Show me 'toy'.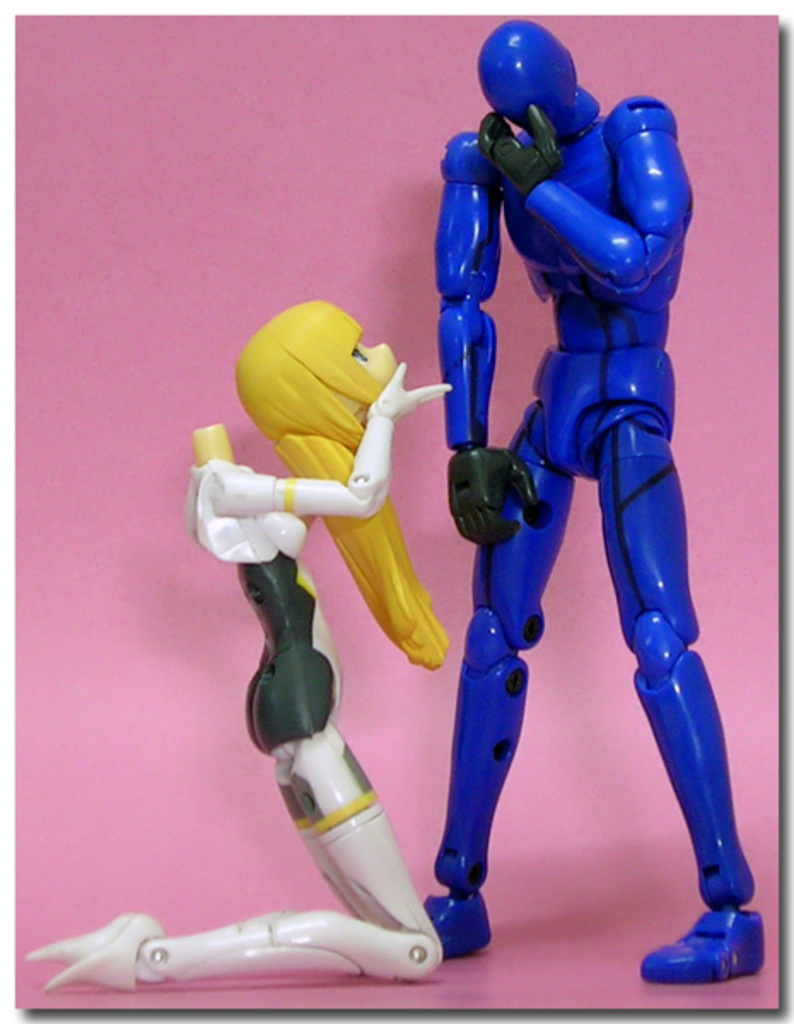
'toy' is here: BBox(27, 302, 456, 988).
